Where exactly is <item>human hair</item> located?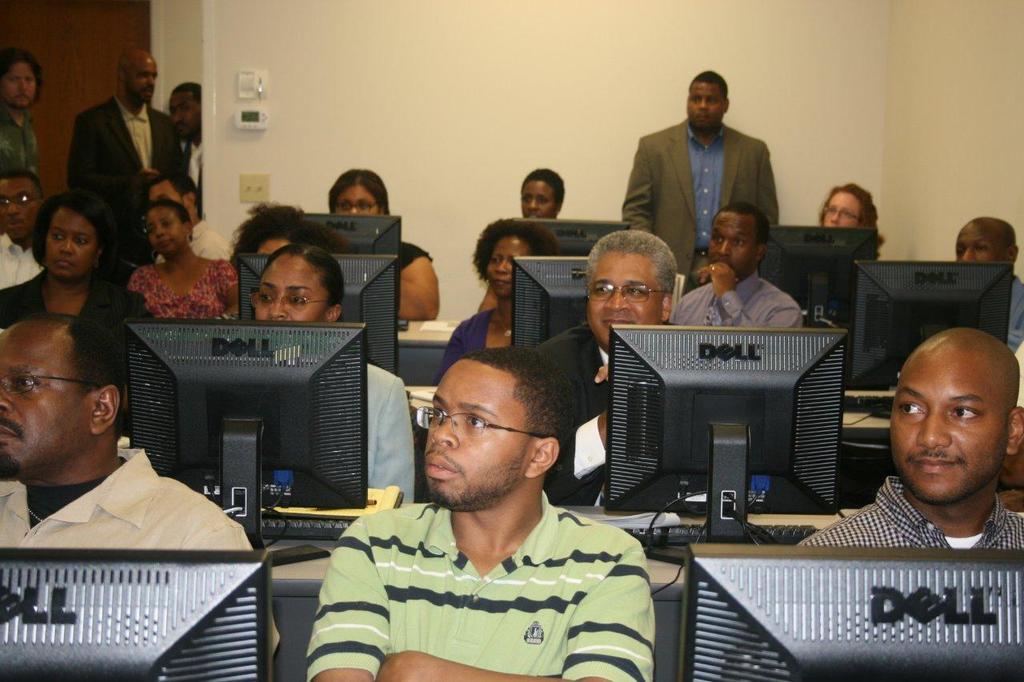
Its bounding box is bbox=(473, 217, 555, 277).
